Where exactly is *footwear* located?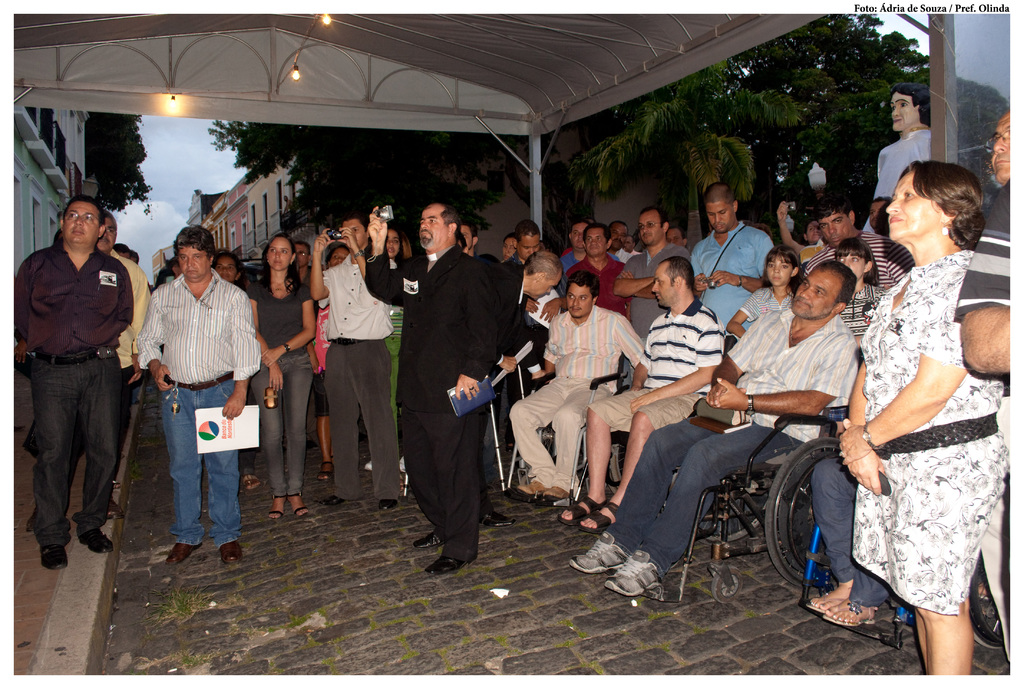
Its bounding box is locate(381, 500, 401, 511).
